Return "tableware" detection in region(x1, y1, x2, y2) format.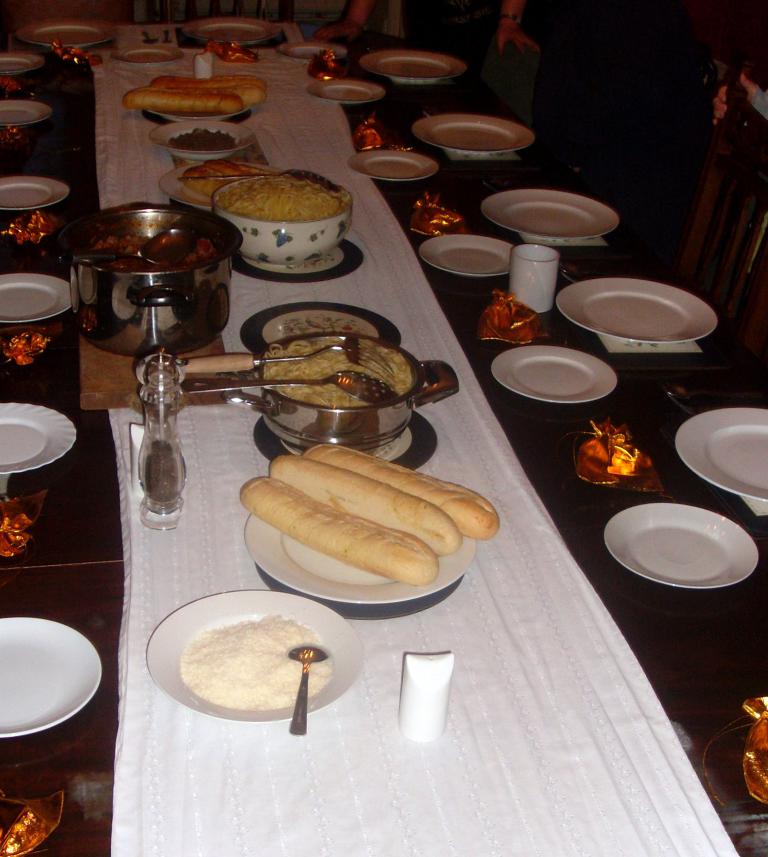
region(247, 509, 480, 607).
